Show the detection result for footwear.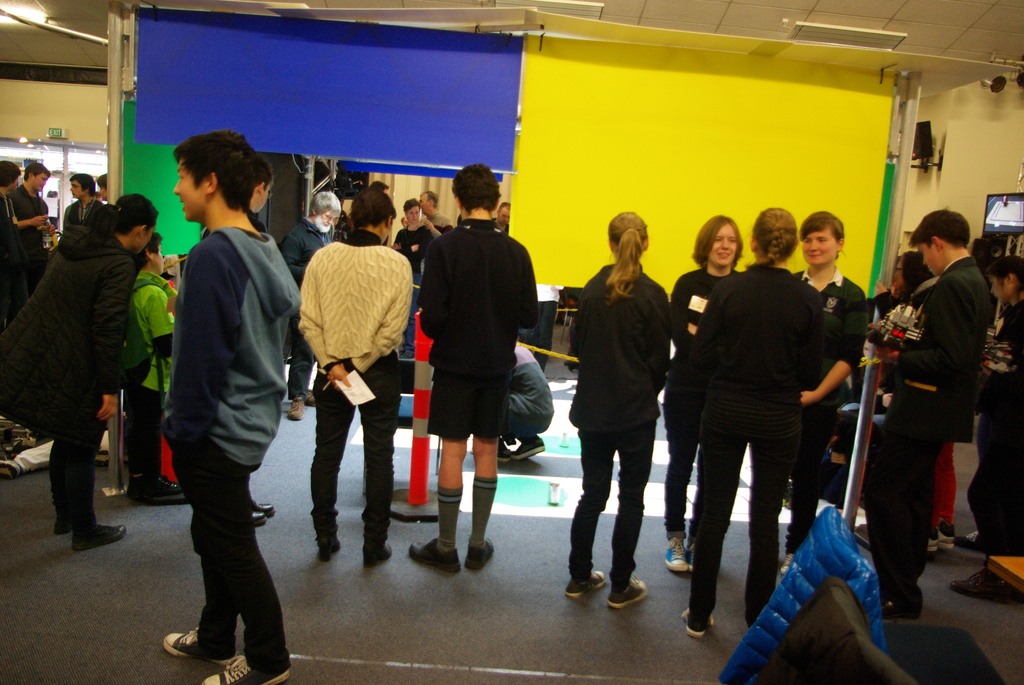
rect(202, 649, 289, 684).
